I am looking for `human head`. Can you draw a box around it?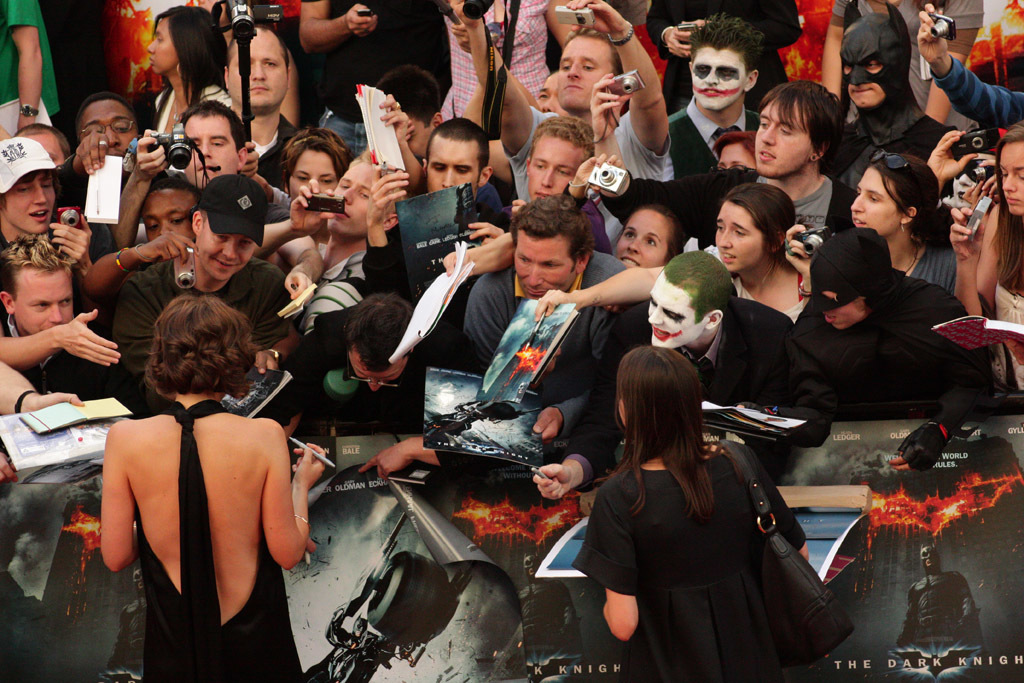
Sure, the bounding box is 849 153 941 238.
